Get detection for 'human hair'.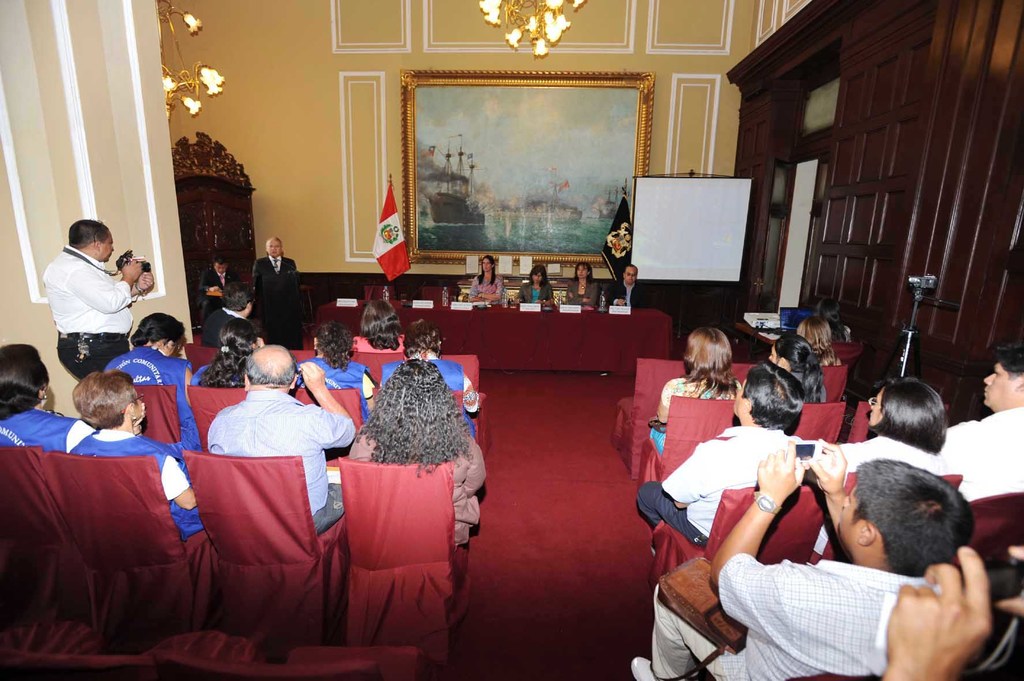
Detection: <bbox>741, 356, 808, 440</bbox>.
